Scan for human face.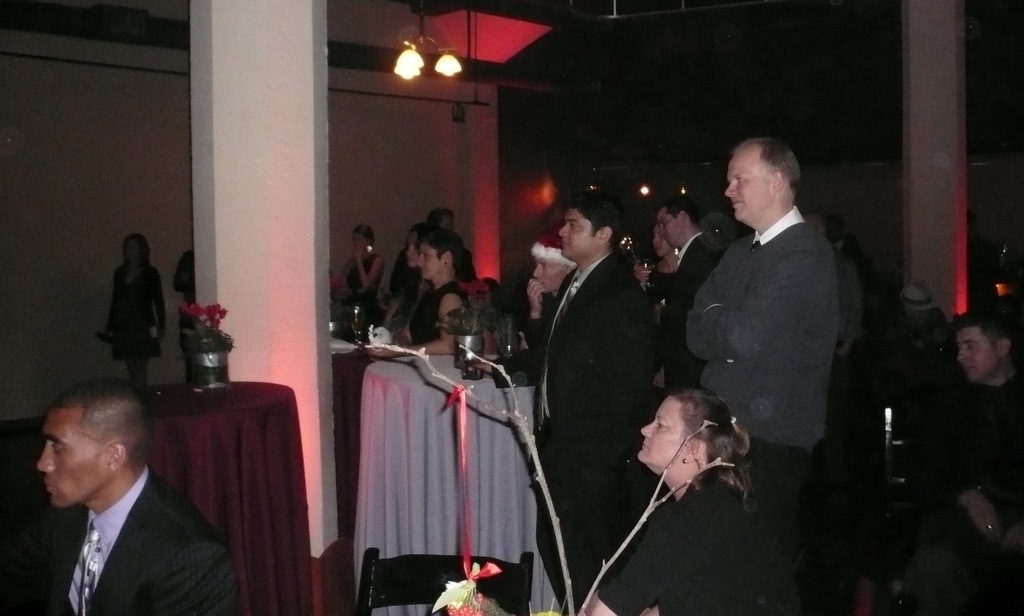
Scan result: rect(635, 396, 682, 470).
